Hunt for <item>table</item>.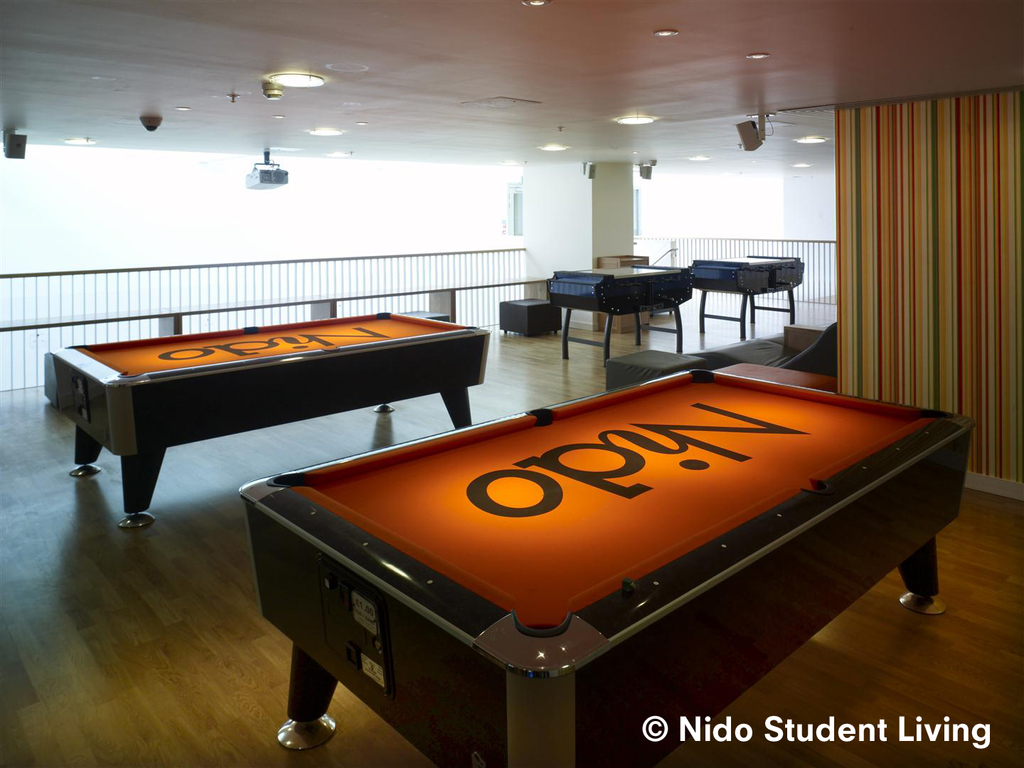
Hunted down at (211, 347, 994, 743).
